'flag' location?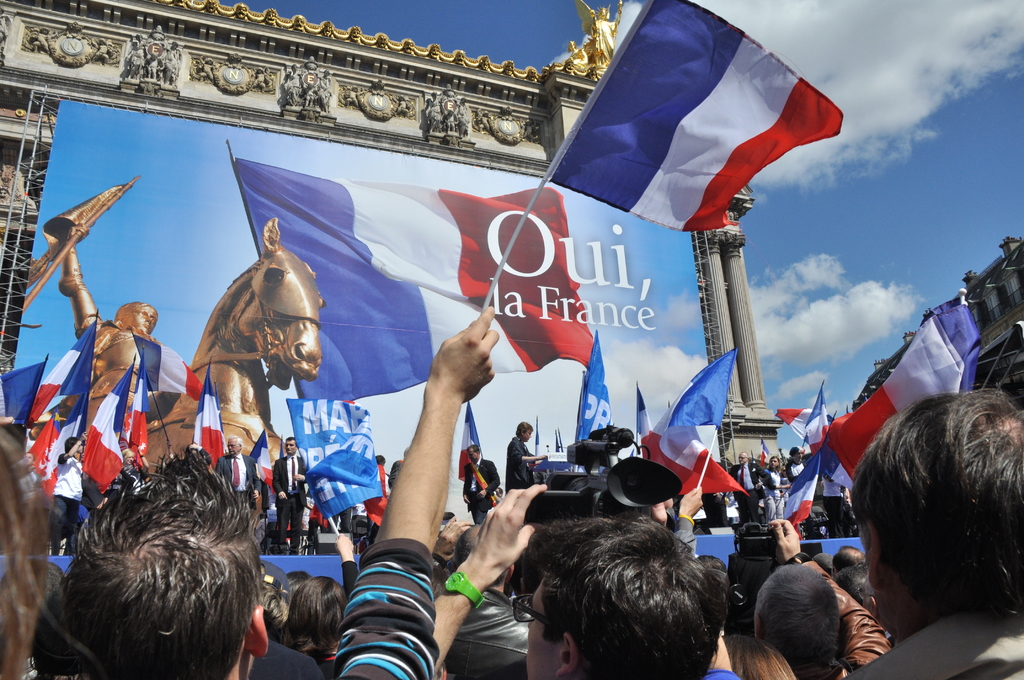
(x1=575, y1=330, x2=620, y2=478)
